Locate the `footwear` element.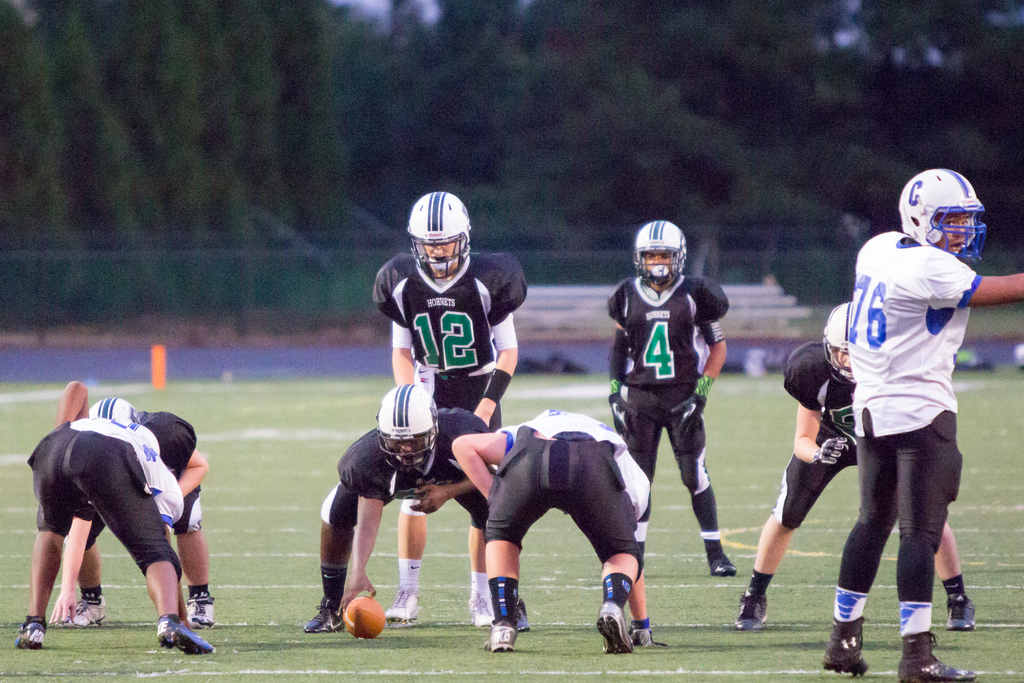
Element bbox: detection(17, 618, 50, 646).
